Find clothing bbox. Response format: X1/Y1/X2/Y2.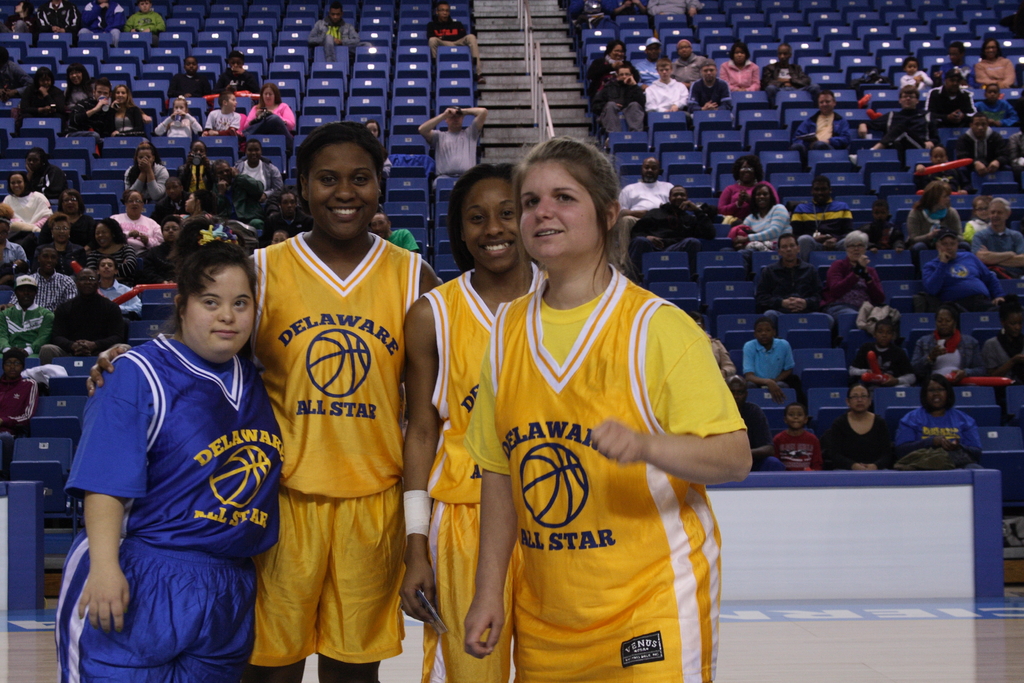
75/1/121/43.
